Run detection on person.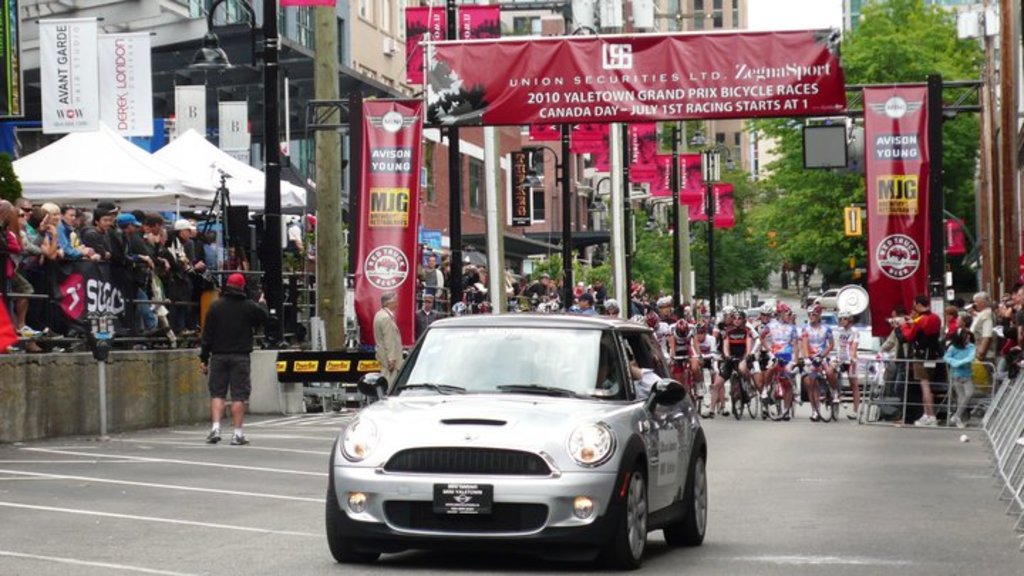
Result: locate(368, 289, 400, 397).
